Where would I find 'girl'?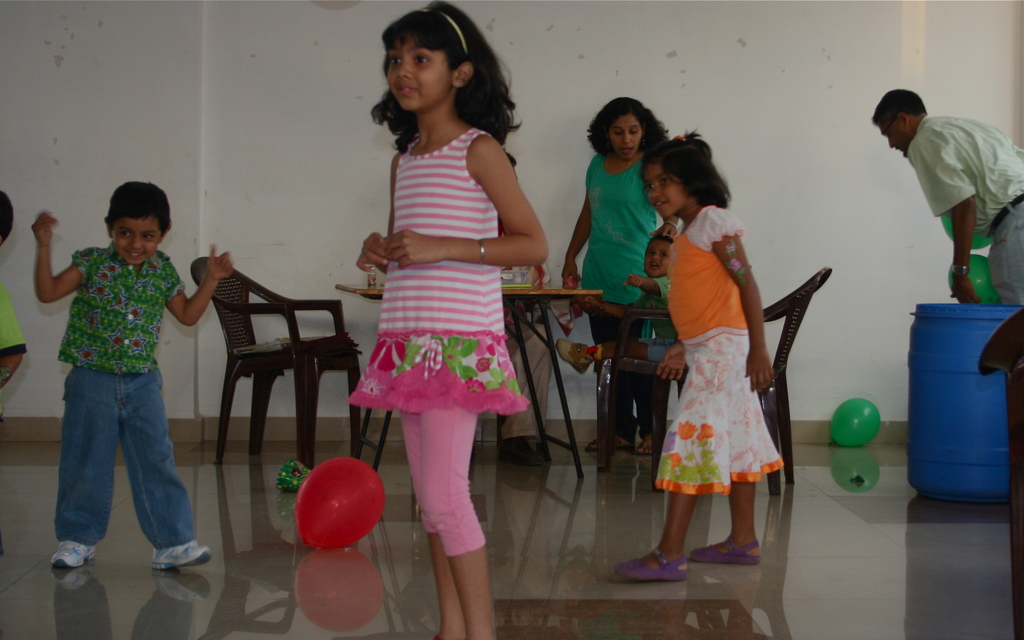
At <box>351,2,552,627</box>.
